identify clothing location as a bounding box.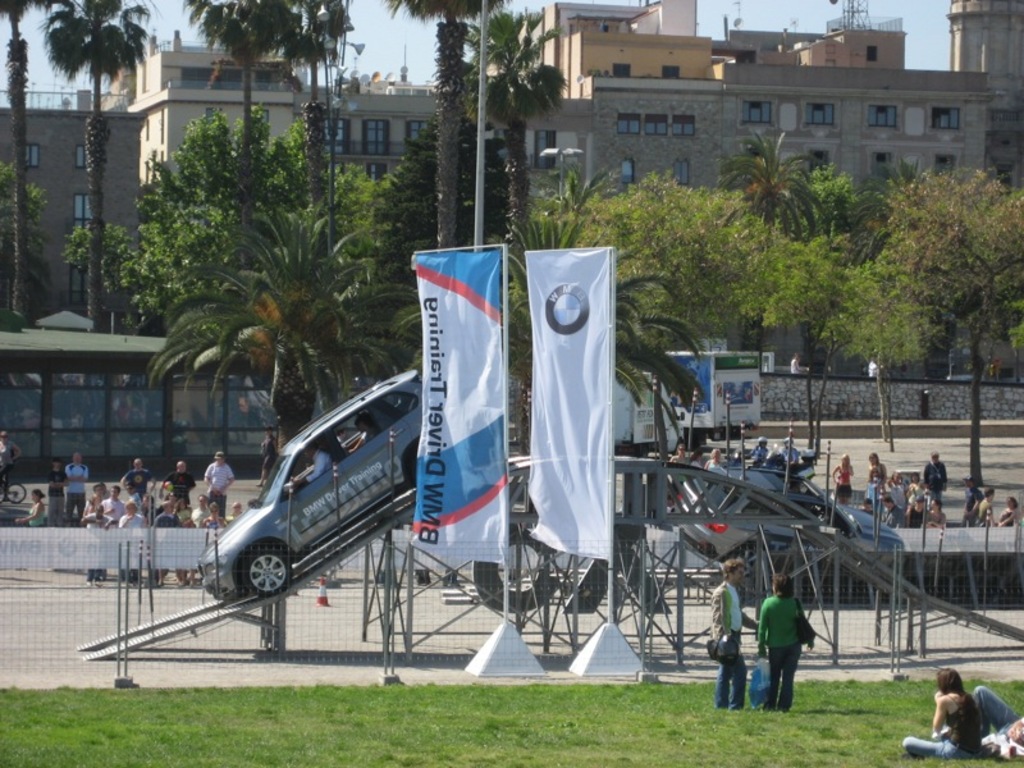
974/684/1023/753.
